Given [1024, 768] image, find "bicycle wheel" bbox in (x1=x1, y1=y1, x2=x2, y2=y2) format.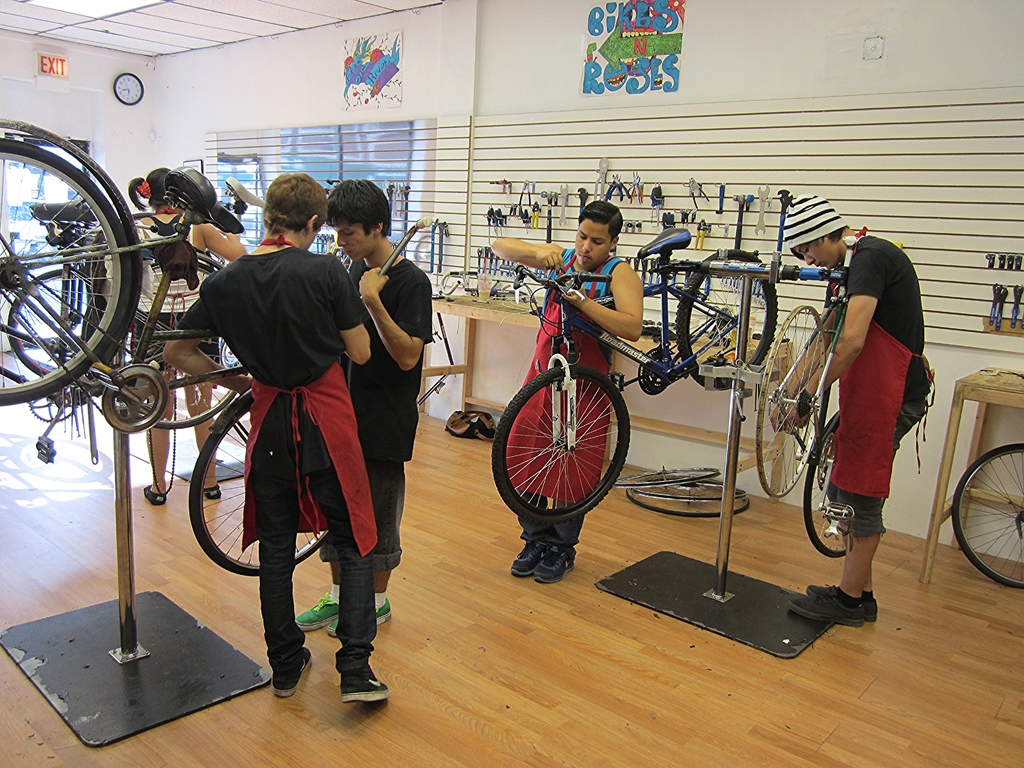
(x1=489, y1=363, x2=630, y2=528).
